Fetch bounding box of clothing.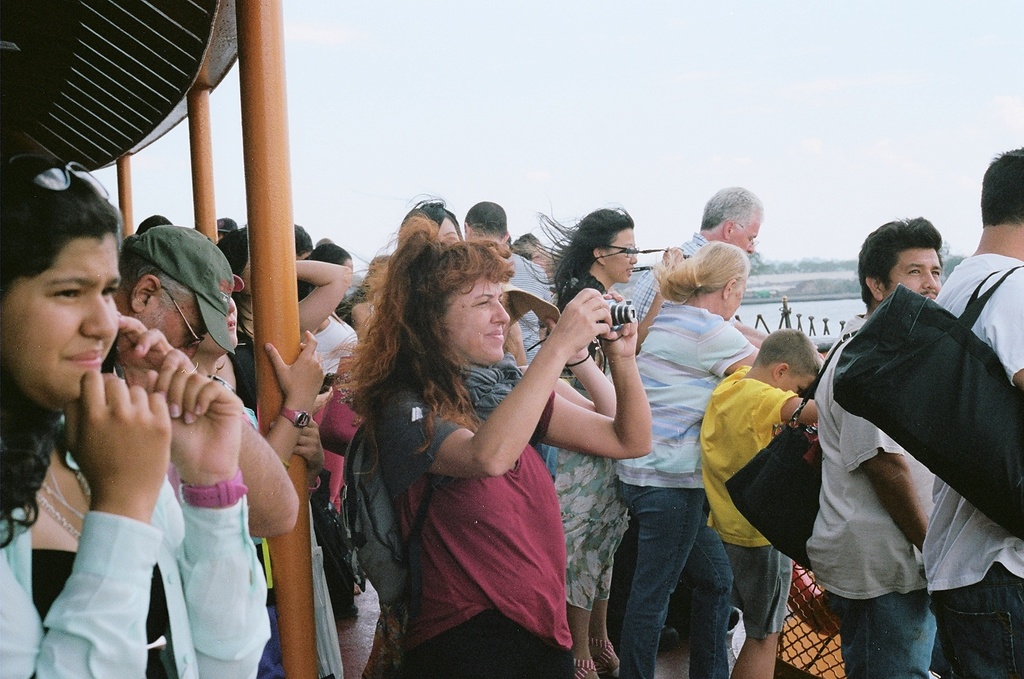
Bbox: [x1=505, y1=253, x2=572, y2=354].
